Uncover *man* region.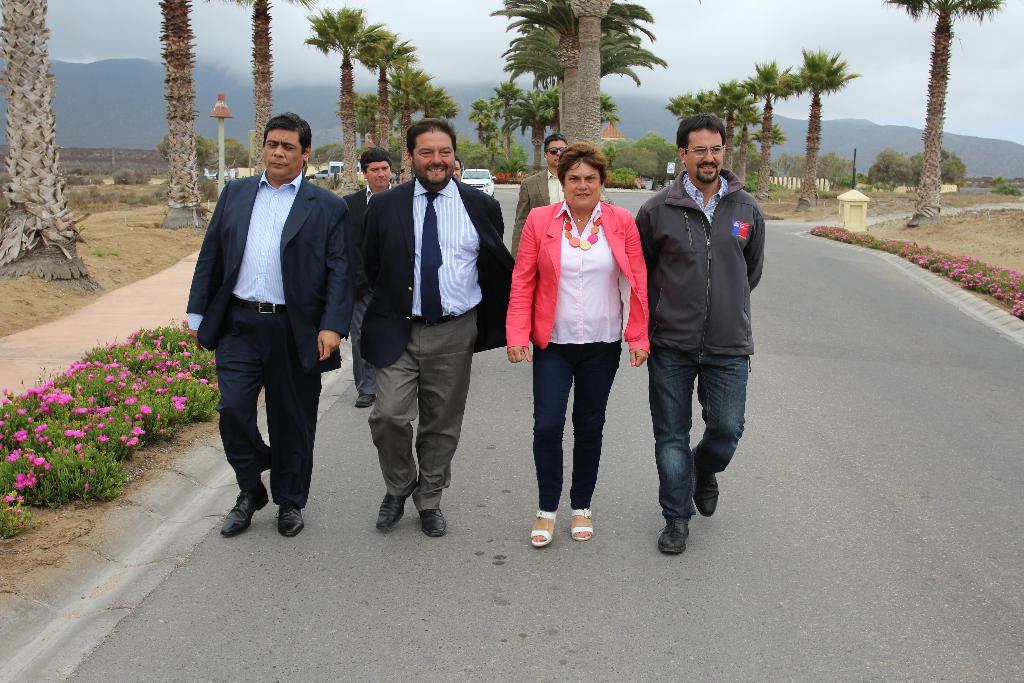
Uncovered: 348, 115, 519, 541.
